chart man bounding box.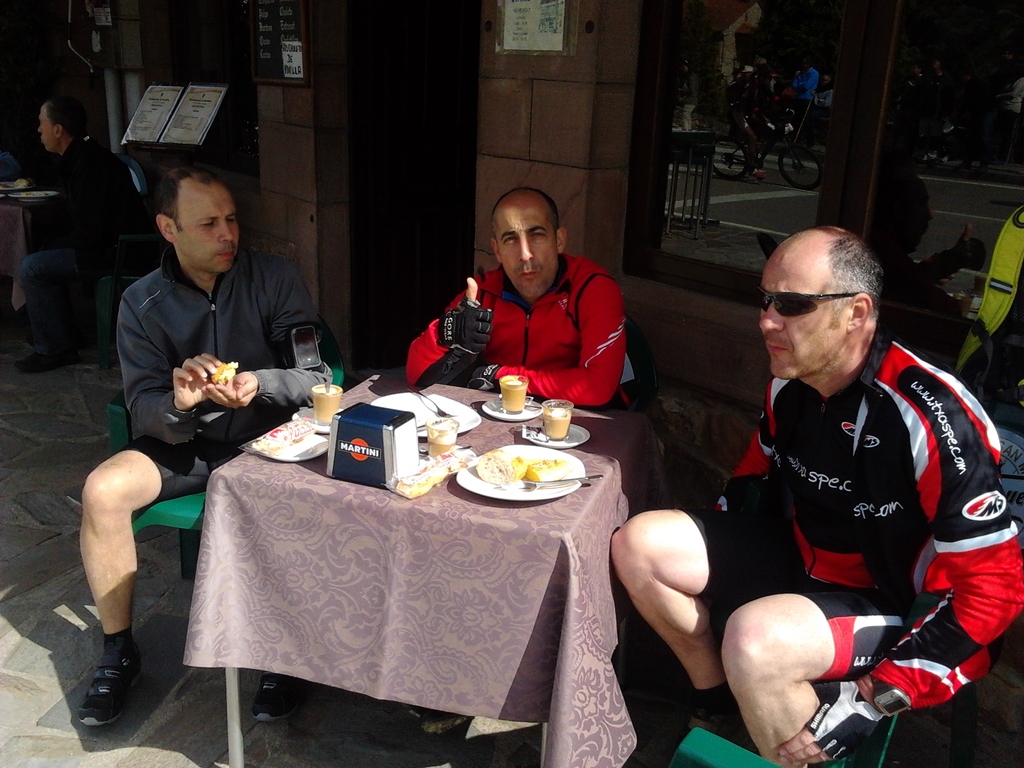
Charted: Rect(675, 224, 993, 767).
